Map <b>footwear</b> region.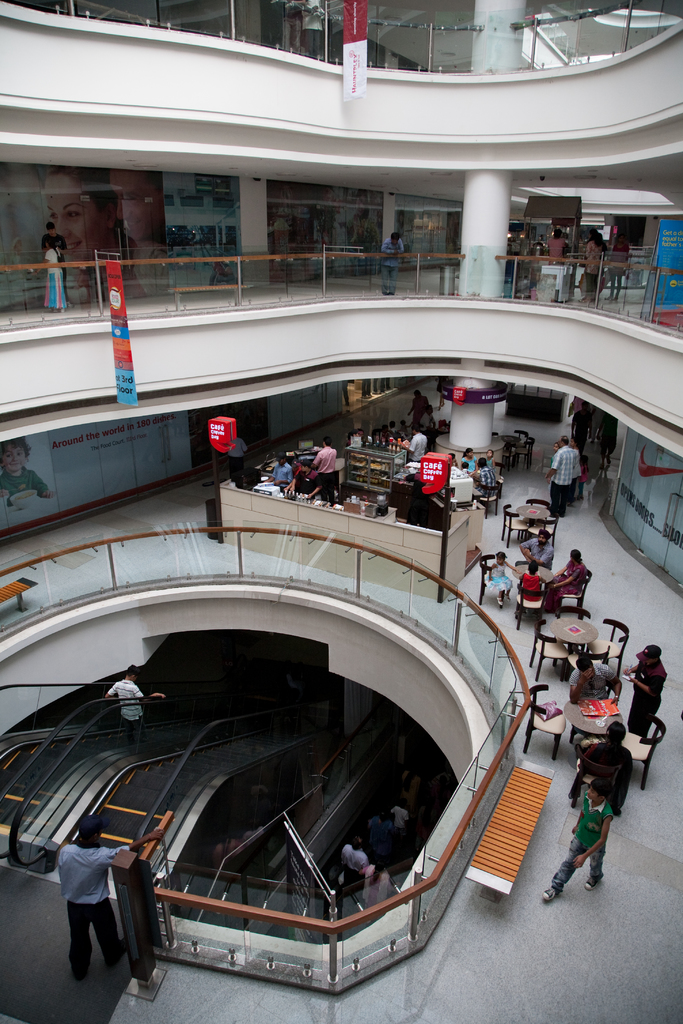
Mapped to <region>585, 869, 607, 895</region>.
